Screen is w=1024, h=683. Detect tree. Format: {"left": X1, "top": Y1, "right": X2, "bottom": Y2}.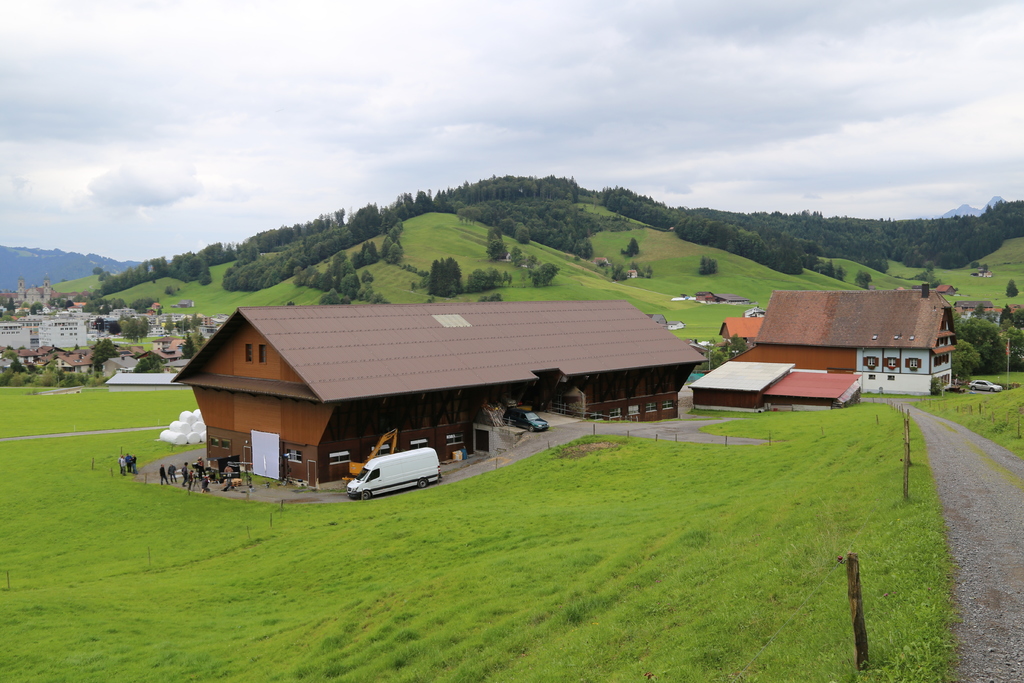
{"left": 925, "top": 262, "right": 937, "bottom": 275}.
